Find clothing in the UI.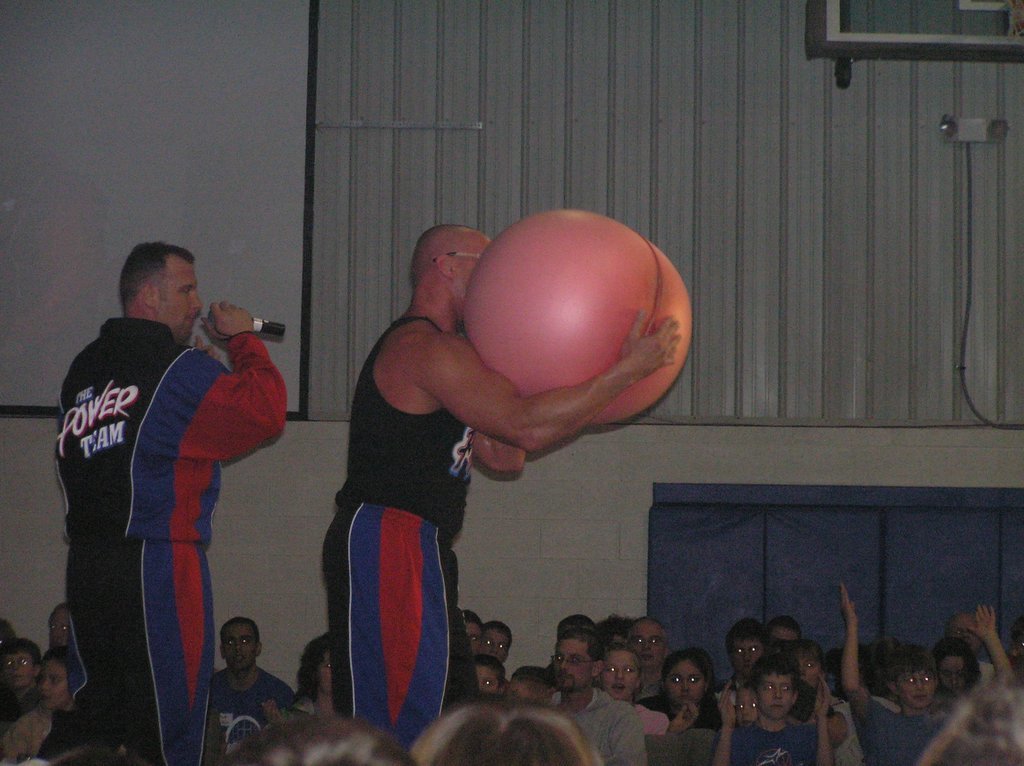
UI element at l=211, t=666, r=293, b=751.
